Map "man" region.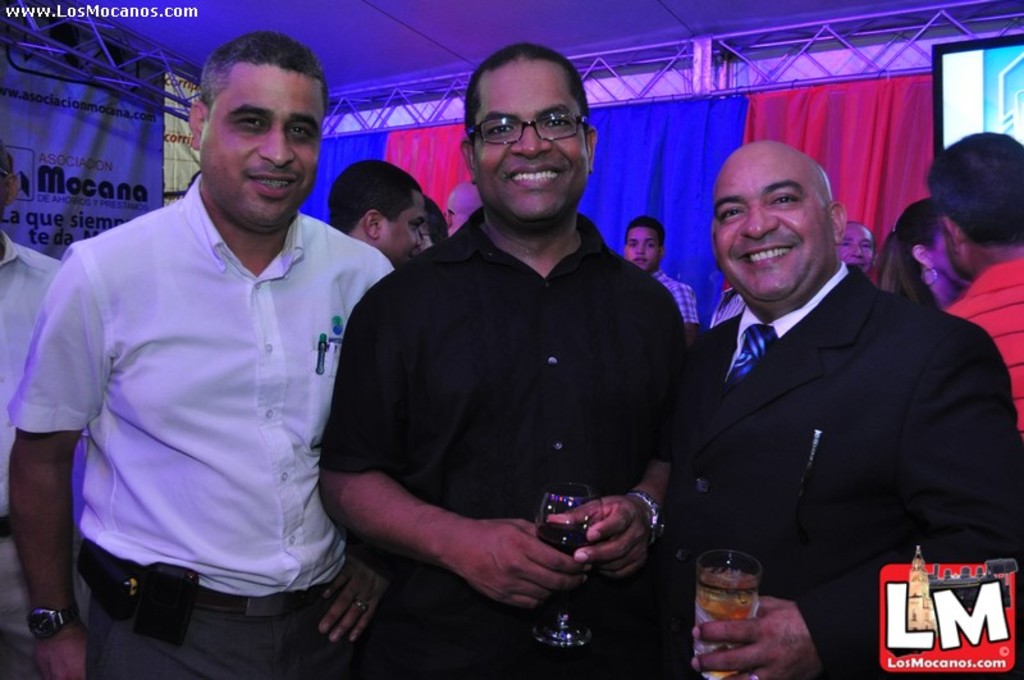
Mapped to left=649, top=136, right=1000, bottom=652.
